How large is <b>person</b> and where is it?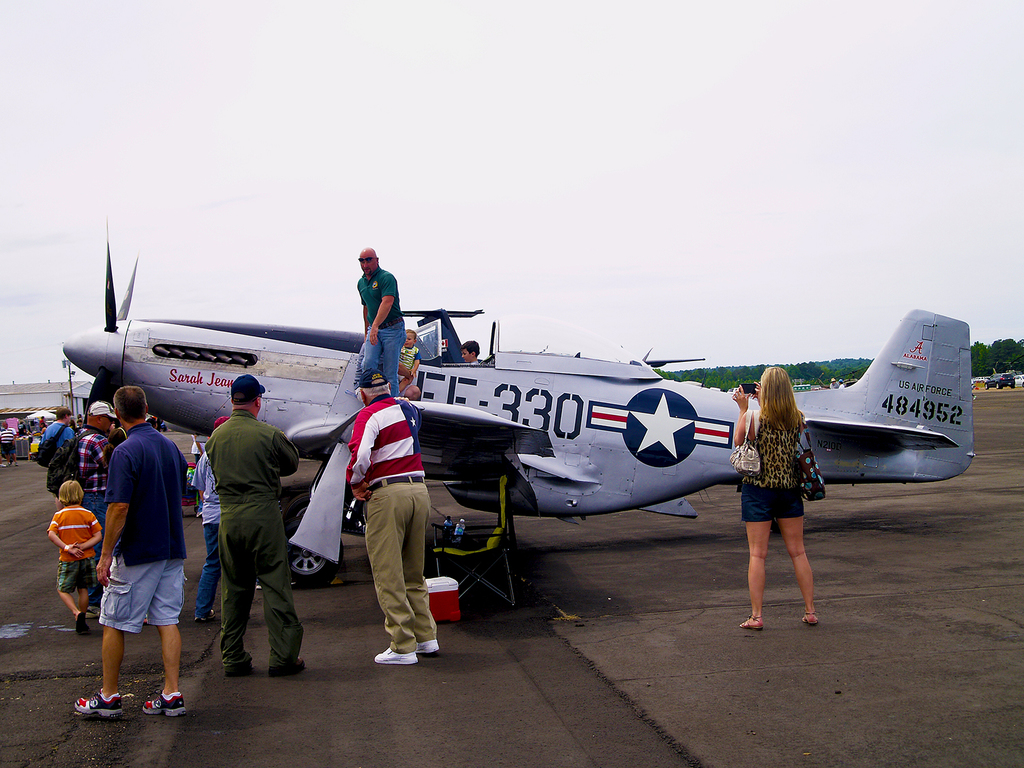
Bounding box: bbox(1, 418, 14, 464).
